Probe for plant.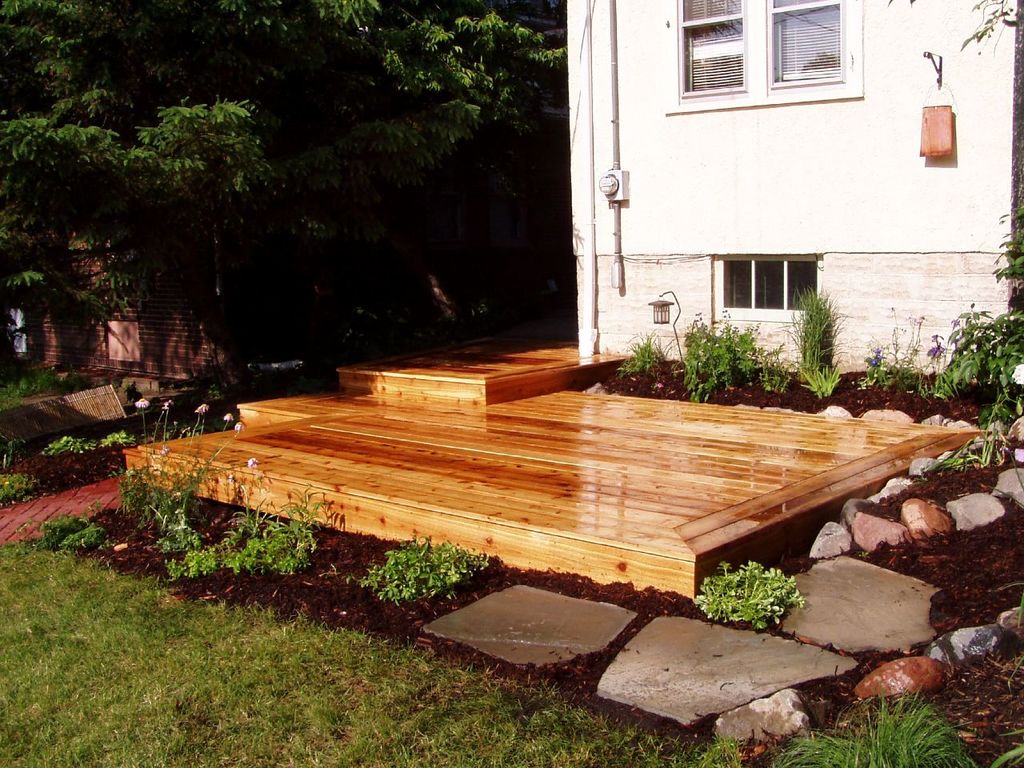
Probe result: rect(164, 482, 322, 584).
